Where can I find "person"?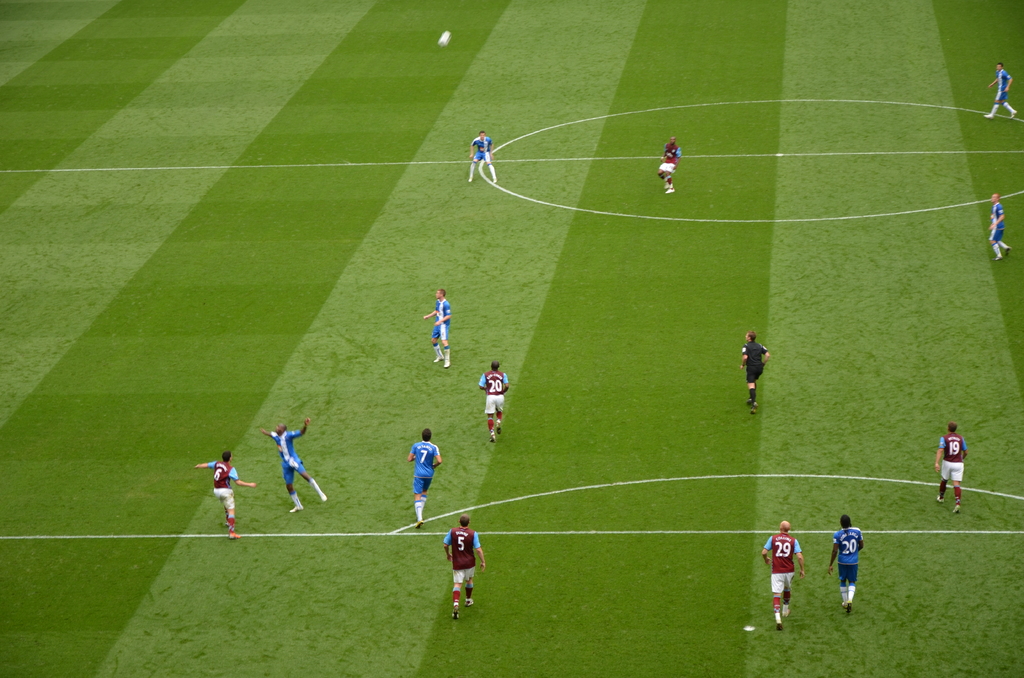
You can find it at crop(931, 415, 966, 513).
